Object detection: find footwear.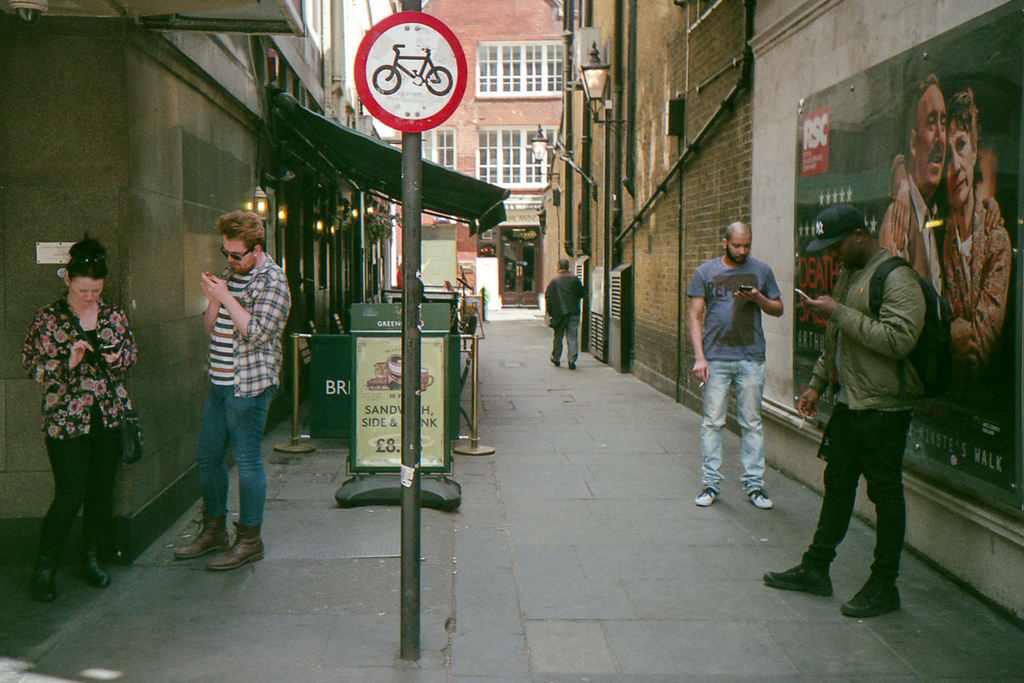
(x1=844, y1=579, x2=900, y2=621).
